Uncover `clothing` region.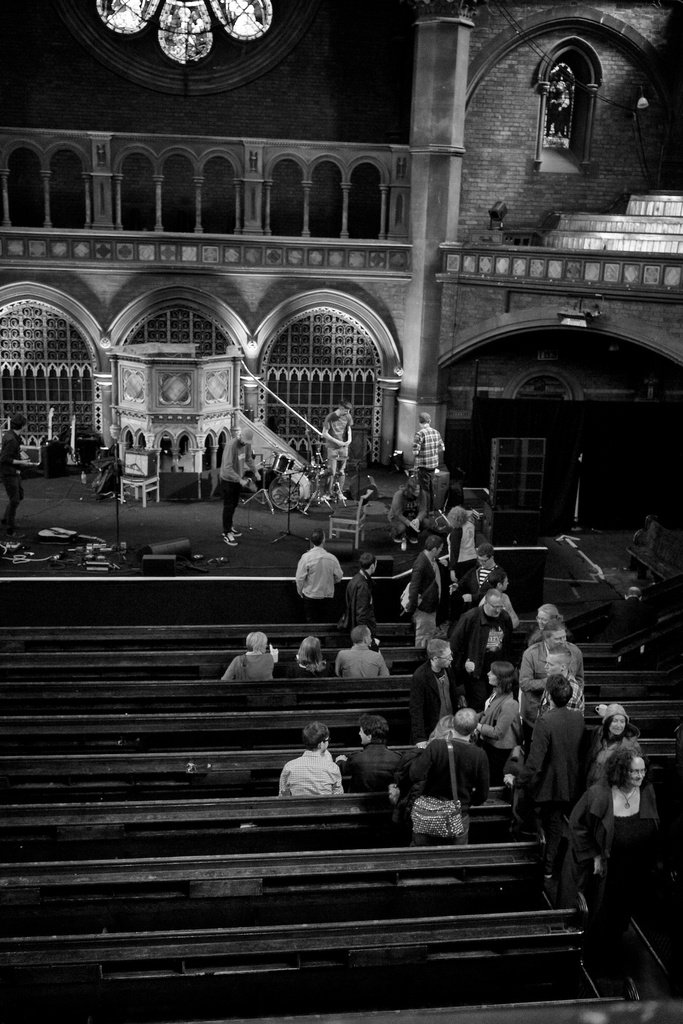
Uncovered: {"left": 413, "top": 548, "right": 440, "bottom": 645}.
